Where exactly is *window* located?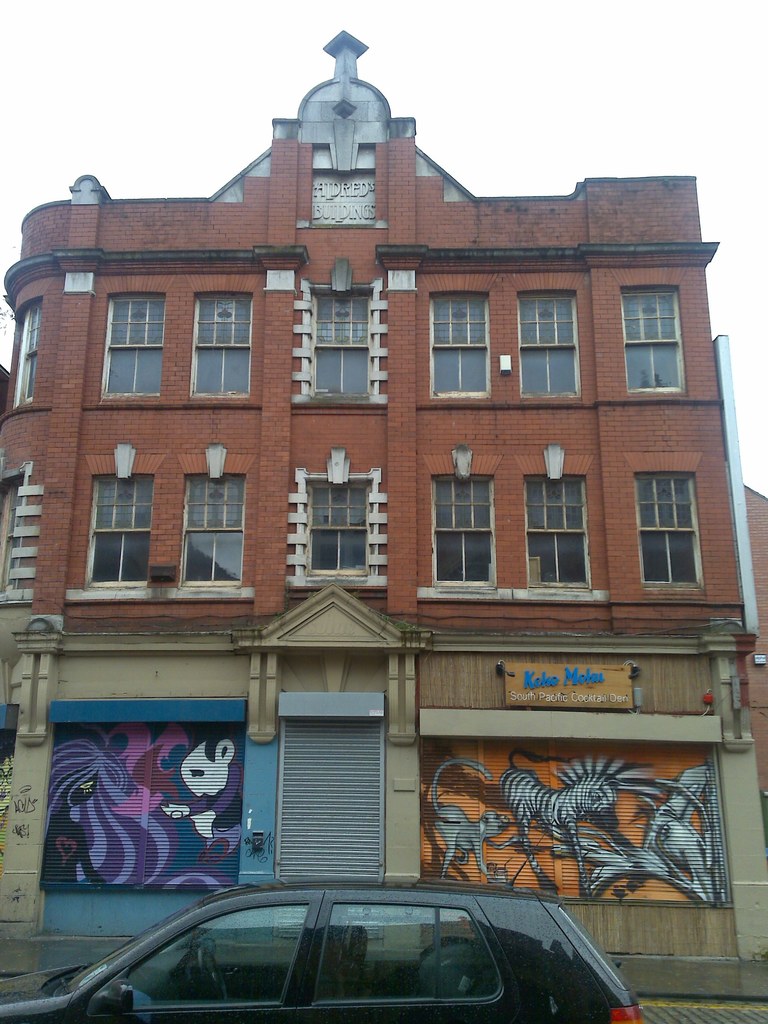
Its bounding box is (left=291, top=260, right=394, bottom=412).
